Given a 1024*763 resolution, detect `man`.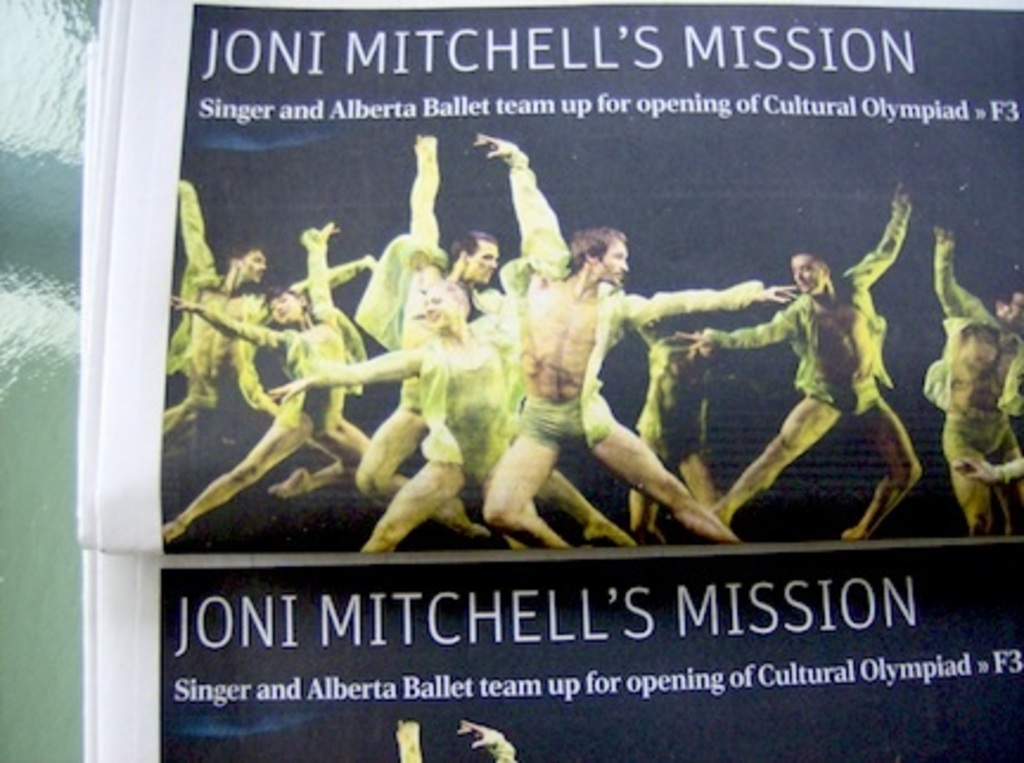
box=[472, 133, 794, 552].
